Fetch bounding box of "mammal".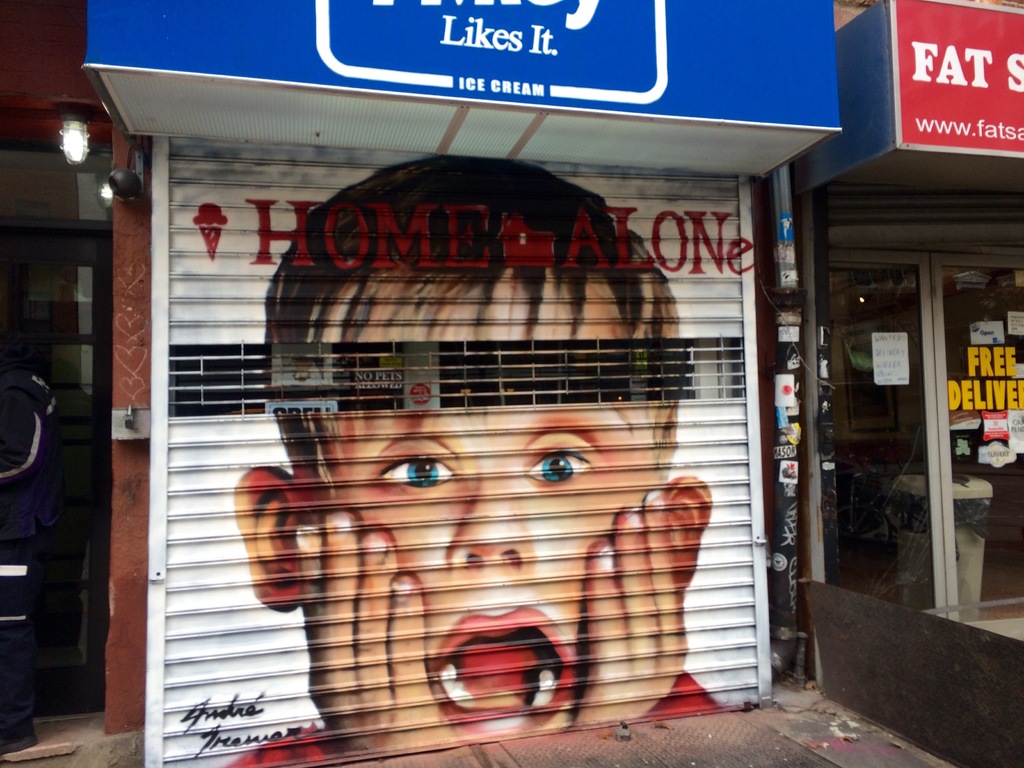
Bbox: detection(222, 142, 748, 717).
